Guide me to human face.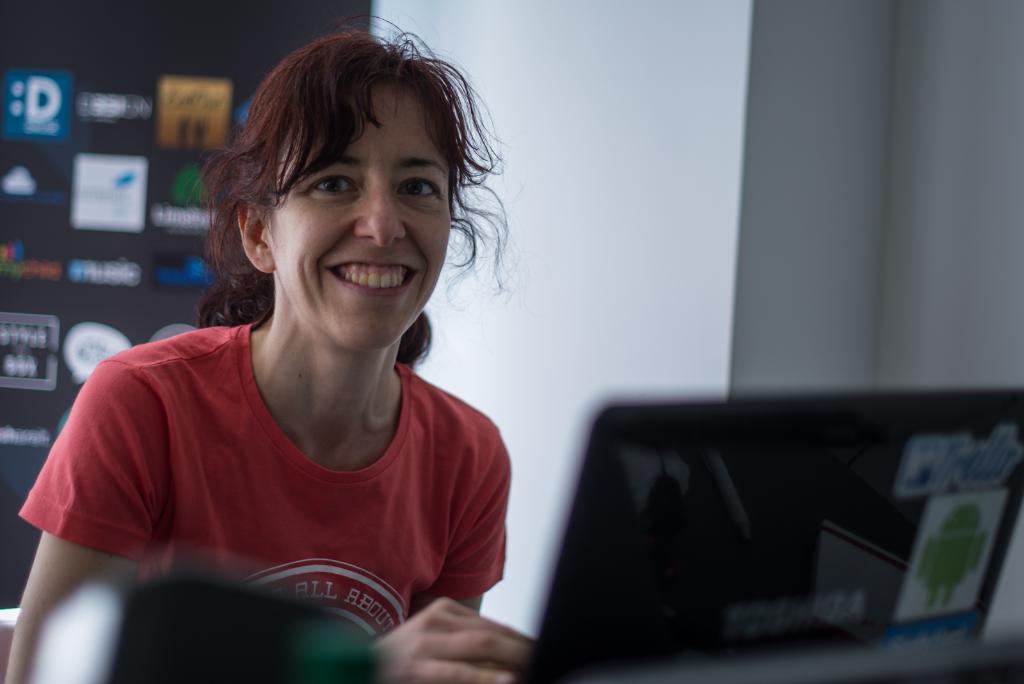
Guidance: pyautogui.locateOnScreen(269, 85, 449, 351).
